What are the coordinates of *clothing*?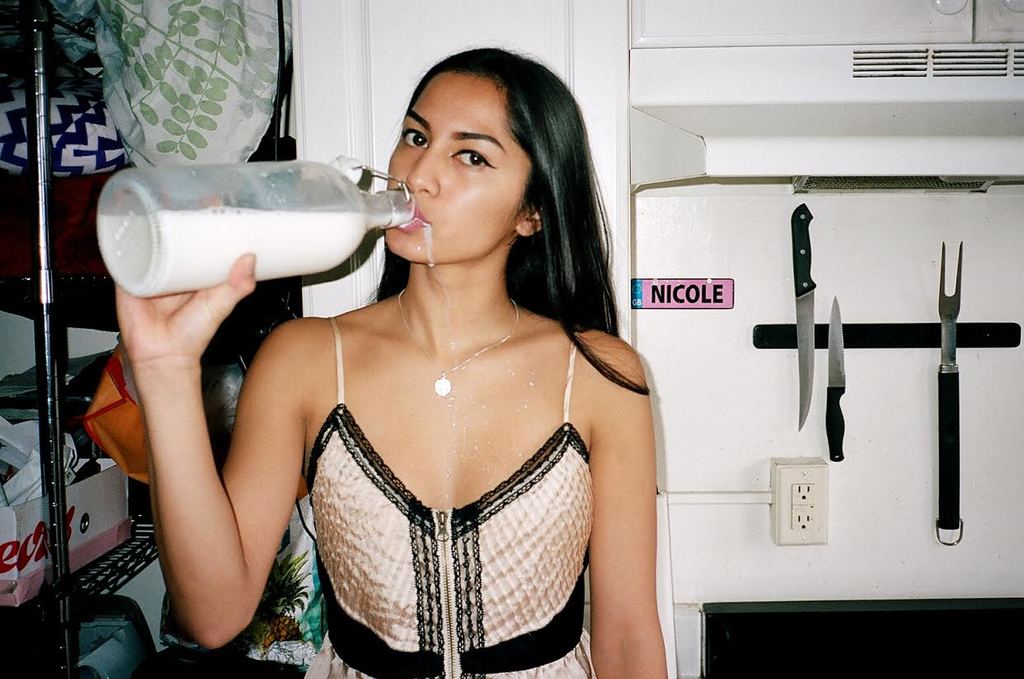
x1=260, y1=293, x2=631, y2=676.
